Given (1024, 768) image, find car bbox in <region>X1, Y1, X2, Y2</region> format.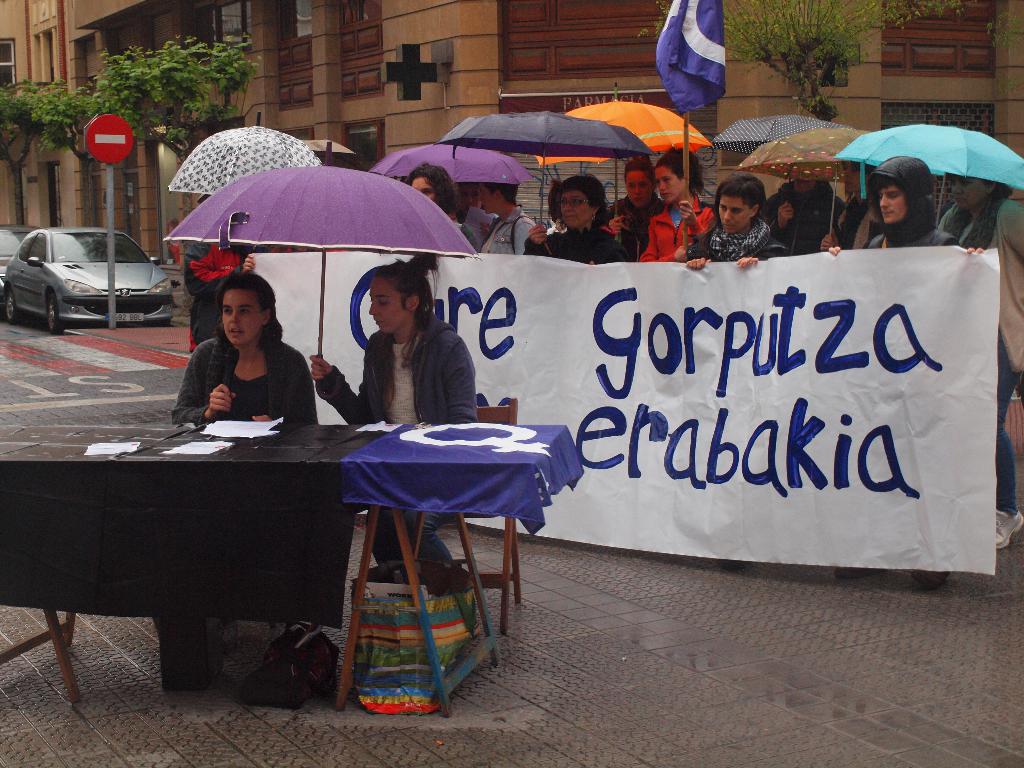
<region>0, 223, 45, 295</region>.
